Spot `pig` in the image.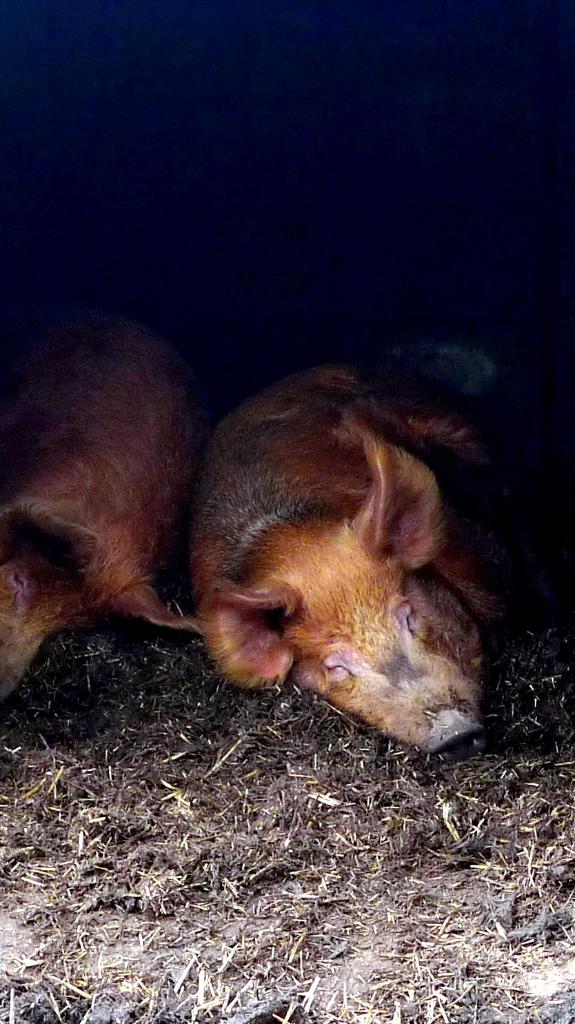
`pig` found at Rect(183, 365, 516, 763).
